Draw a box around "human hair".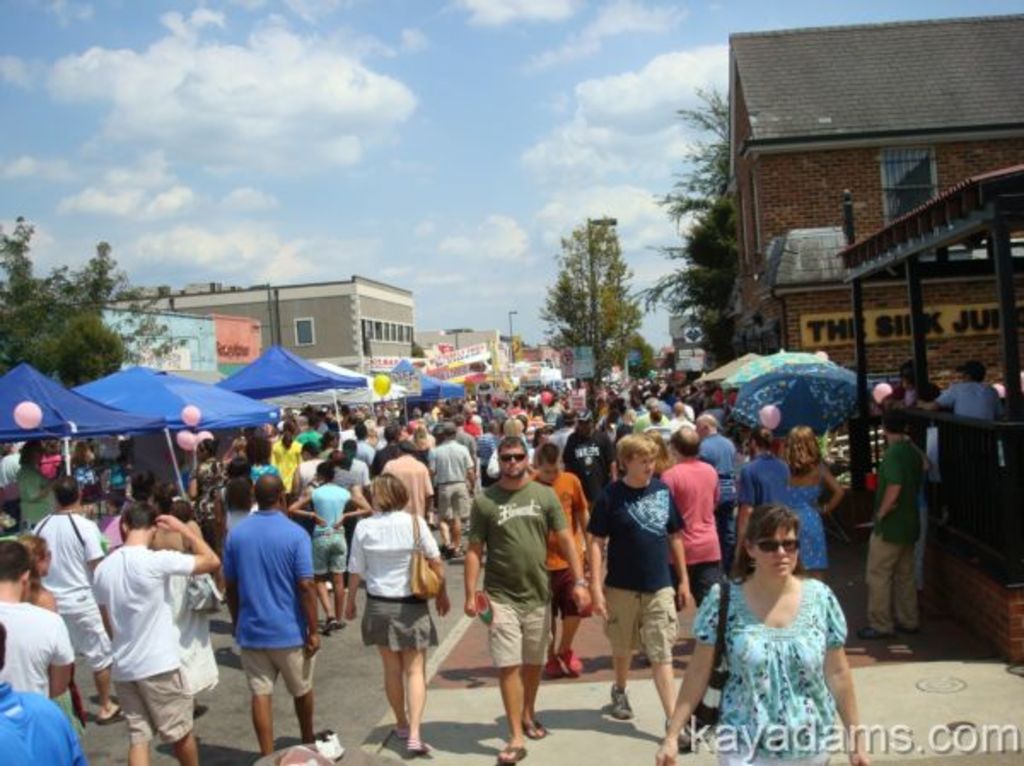
region(341, 438, 355, 454).
